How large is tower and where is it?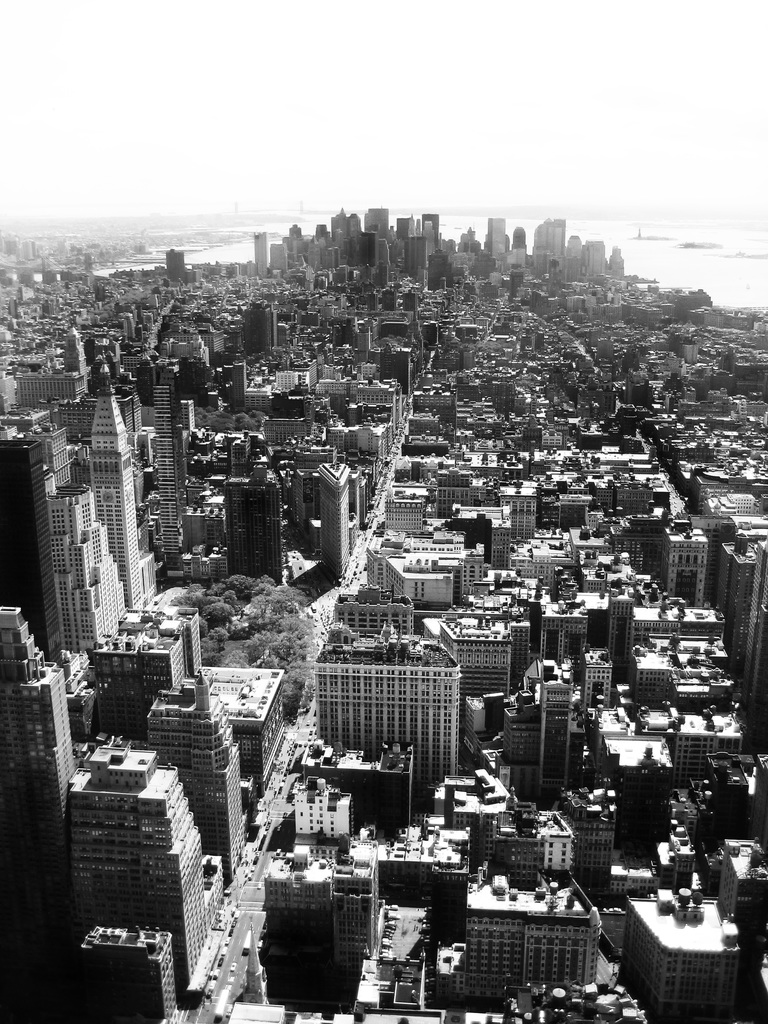
Bounding box: [511,227,529,247].
